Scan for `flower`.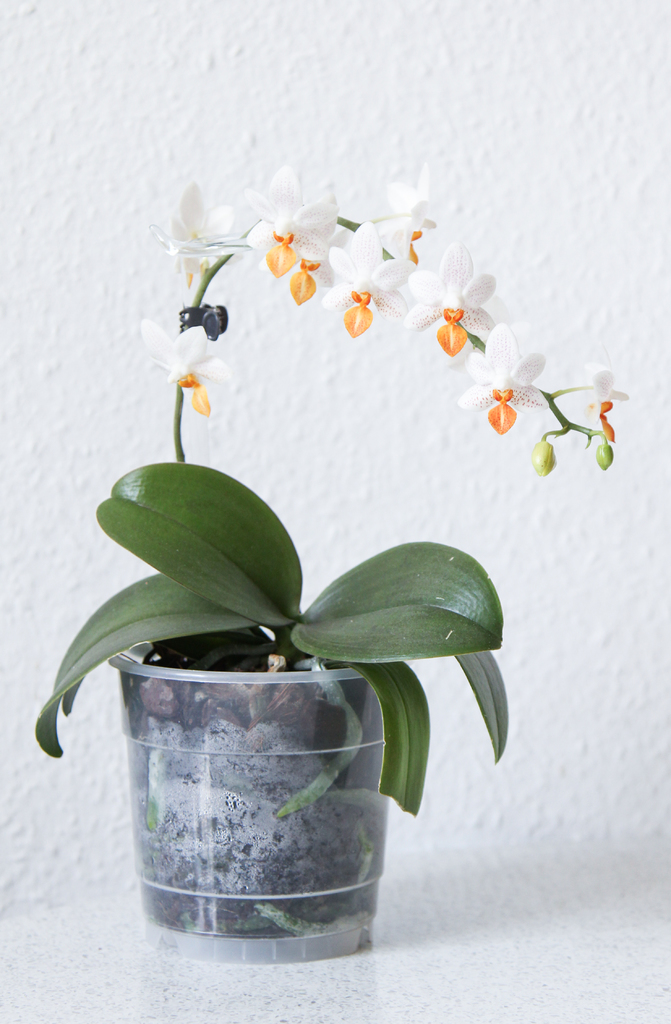
Scan result: (455,326,547,433).
